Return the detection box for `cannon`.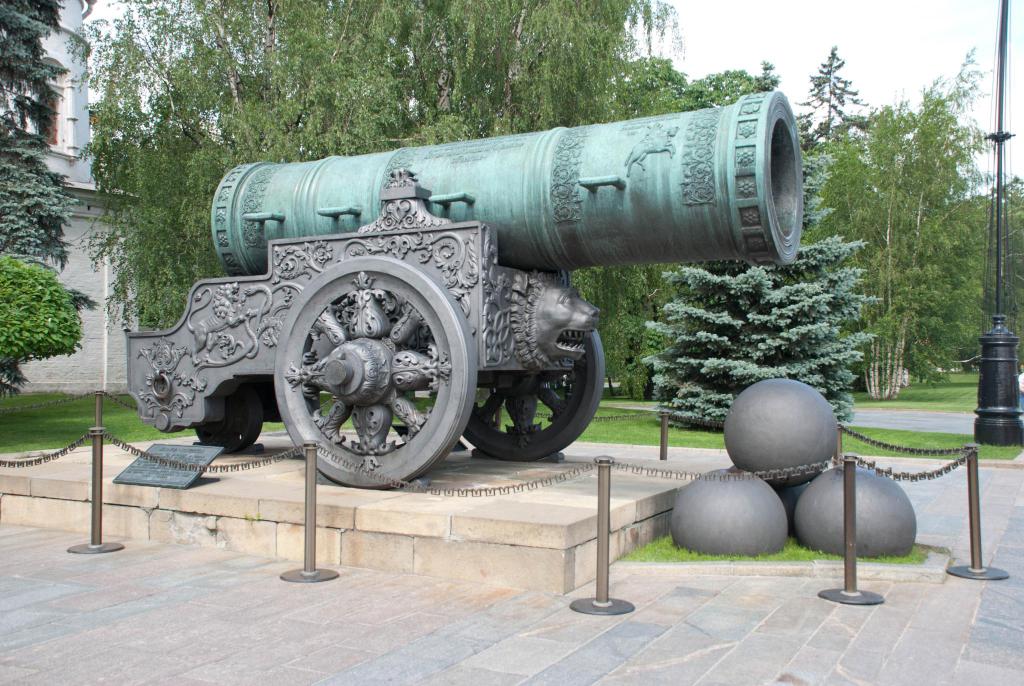
x1=124, y1=90, x2=806, y2=494.
